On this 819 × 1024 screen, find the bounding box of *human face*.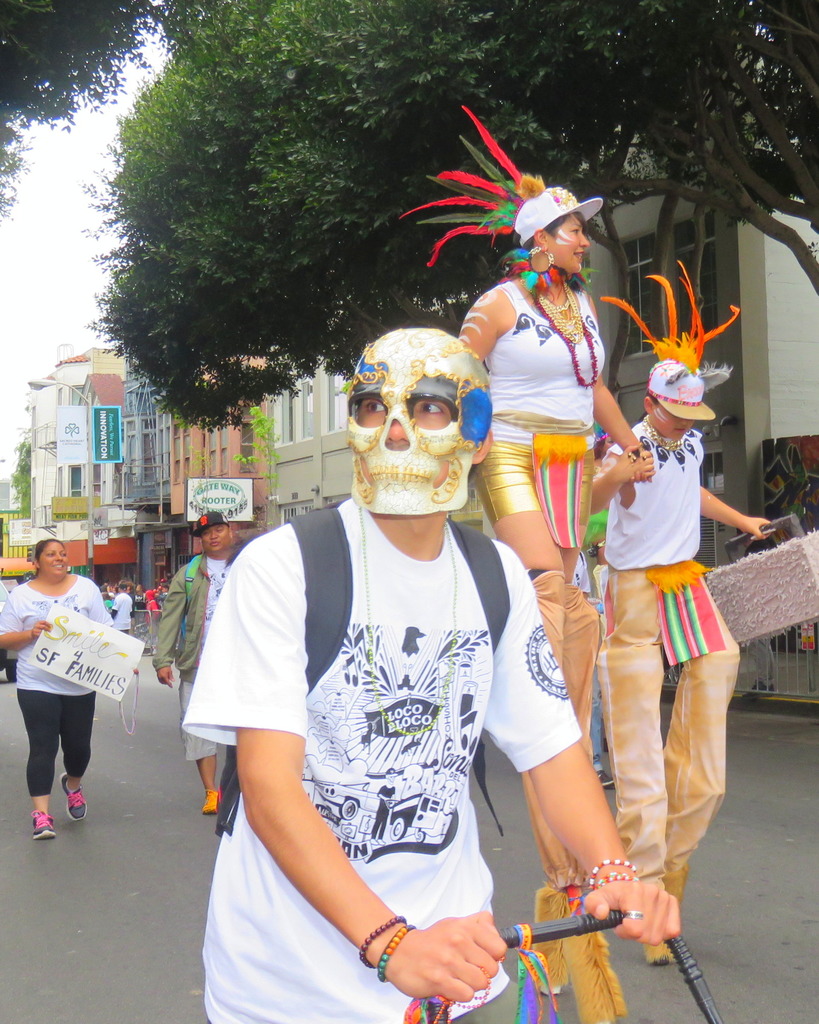
Bounding box: bbox=[351, 340, 468, 511].
